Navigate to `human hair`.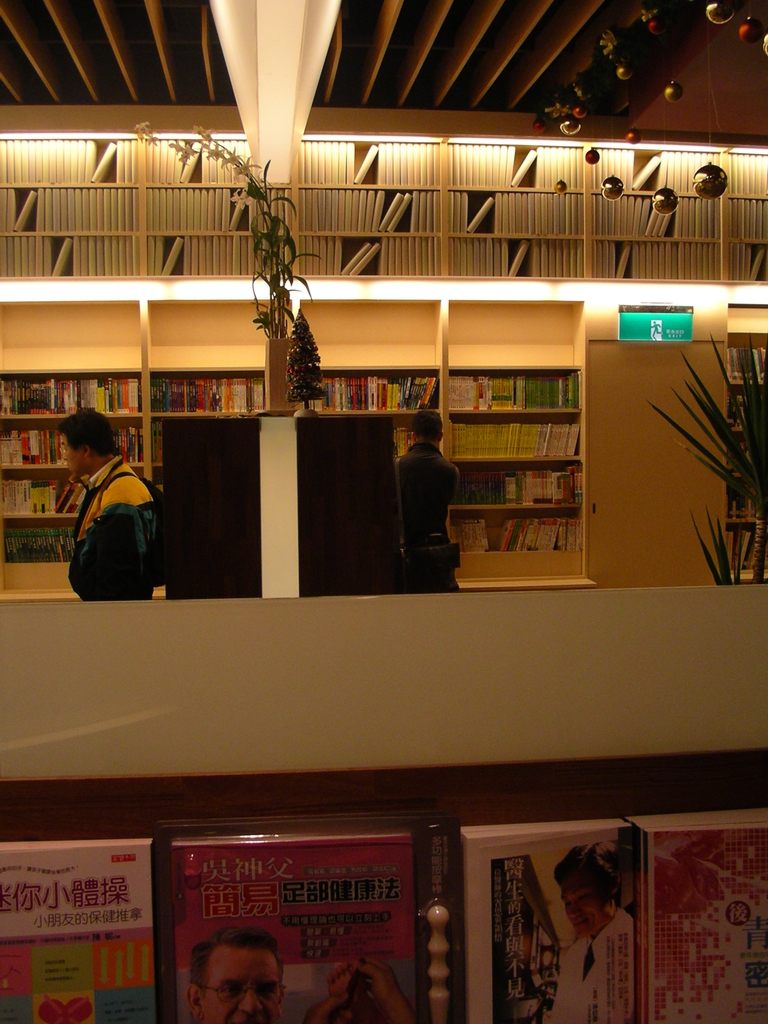
Navigation target: pyautogui.locateOnScreen(63, 408, 124, 452).
